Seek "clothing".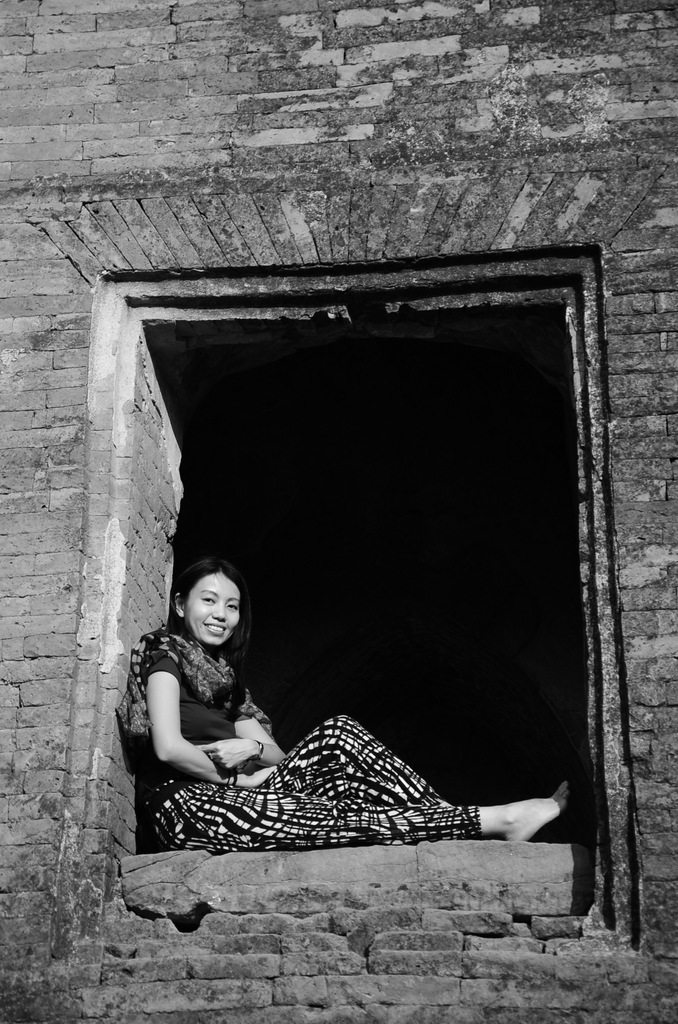
crop(145, 566, 484, 874).
